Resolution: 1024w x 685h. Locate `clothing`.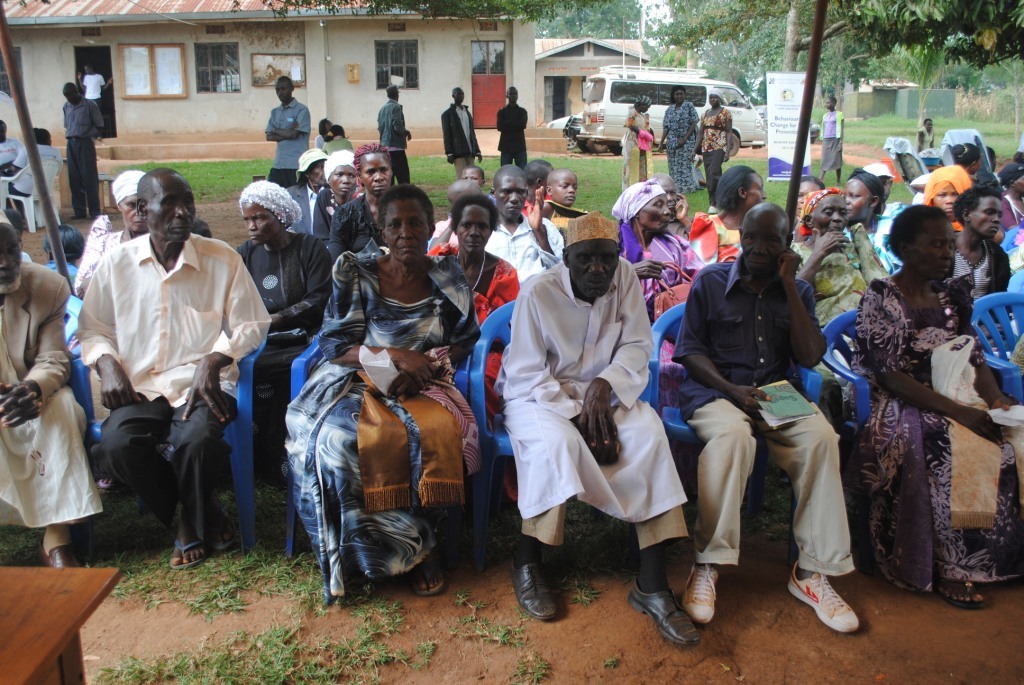
615, 233, 713, 316.
